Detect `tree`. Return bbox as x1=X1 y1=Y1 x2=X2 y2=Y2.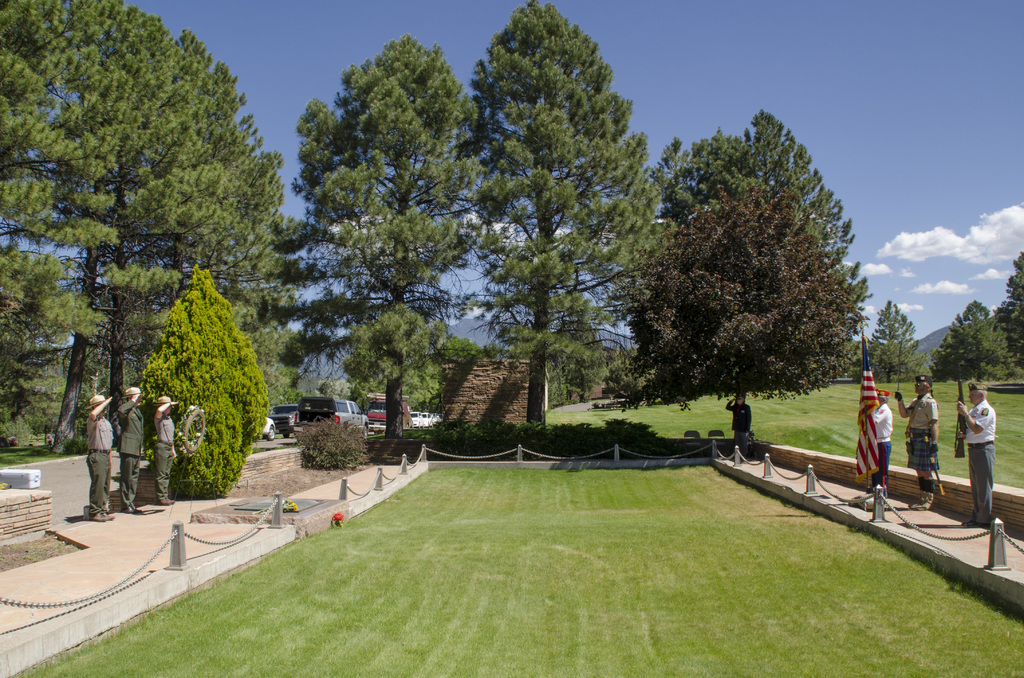
x1=653 y1=107 x2=879 y2=423.
